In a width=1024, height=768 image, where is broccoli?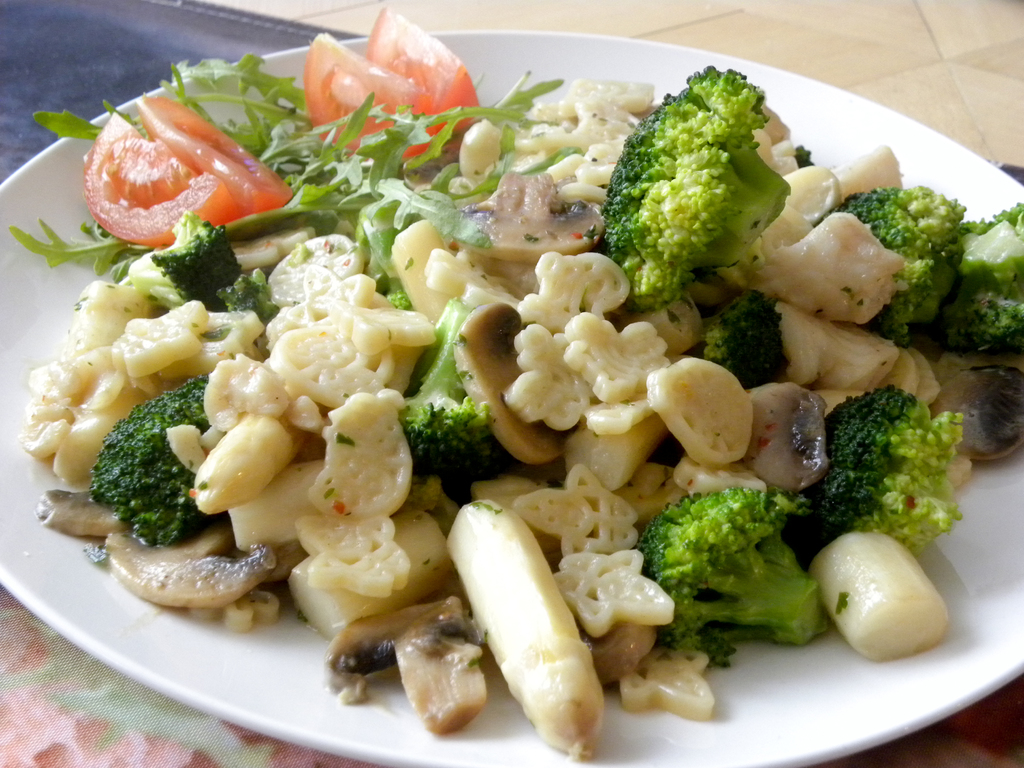
box(694, 284, 796, 395).
